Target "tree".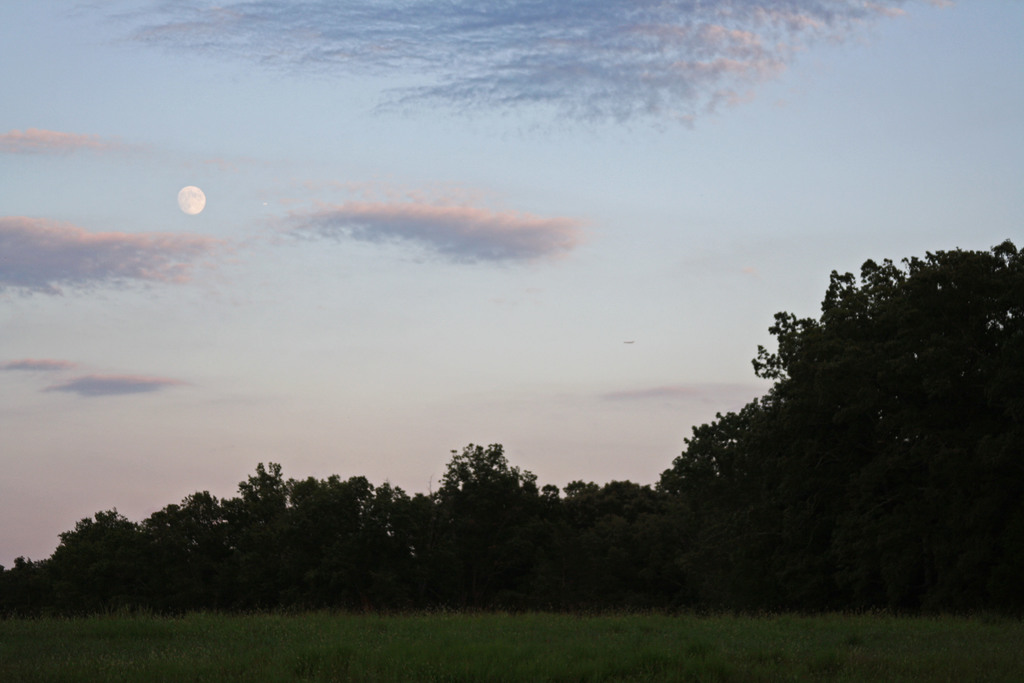
Target region: [left=134, top=486, right=260, bottom=614].
